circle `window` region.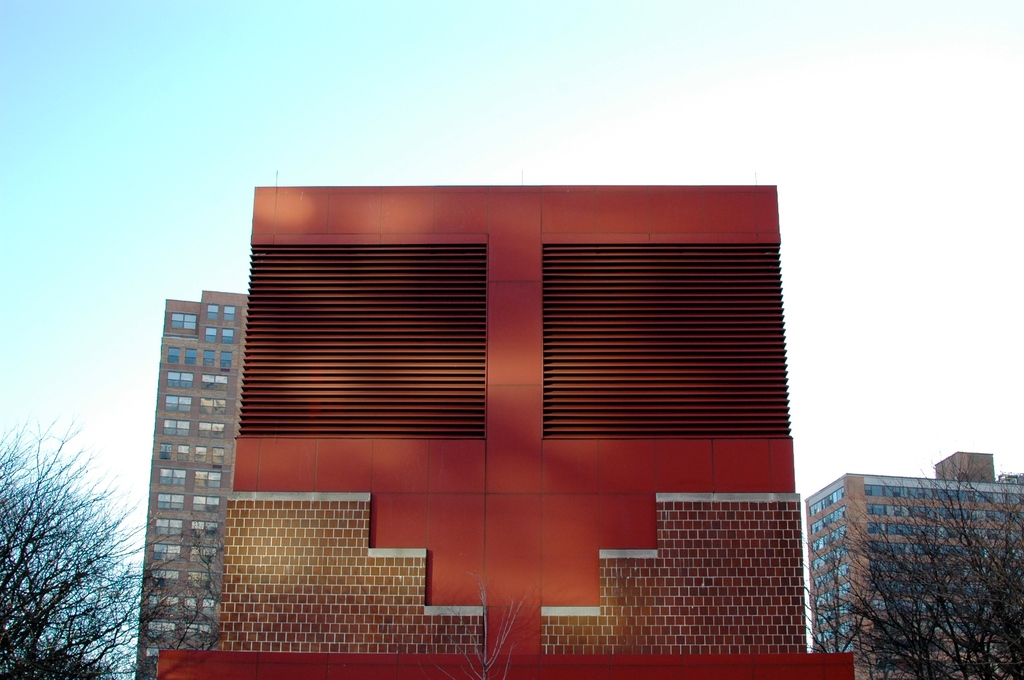
Region: region(907, 506, 919, 517).
